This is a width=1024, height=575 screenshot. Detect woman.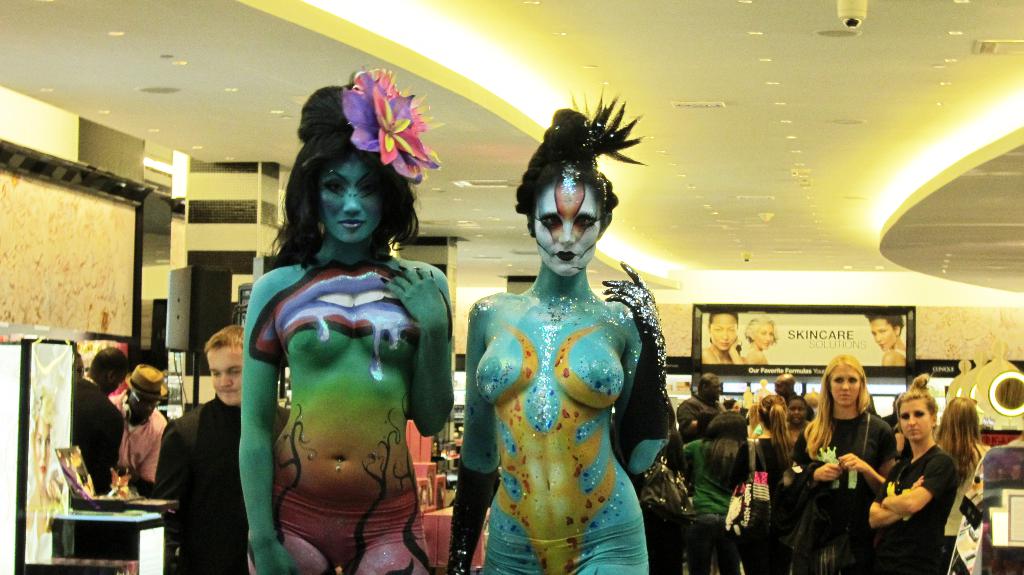
(x1=783, y1=398, x2=811, y2=464).
